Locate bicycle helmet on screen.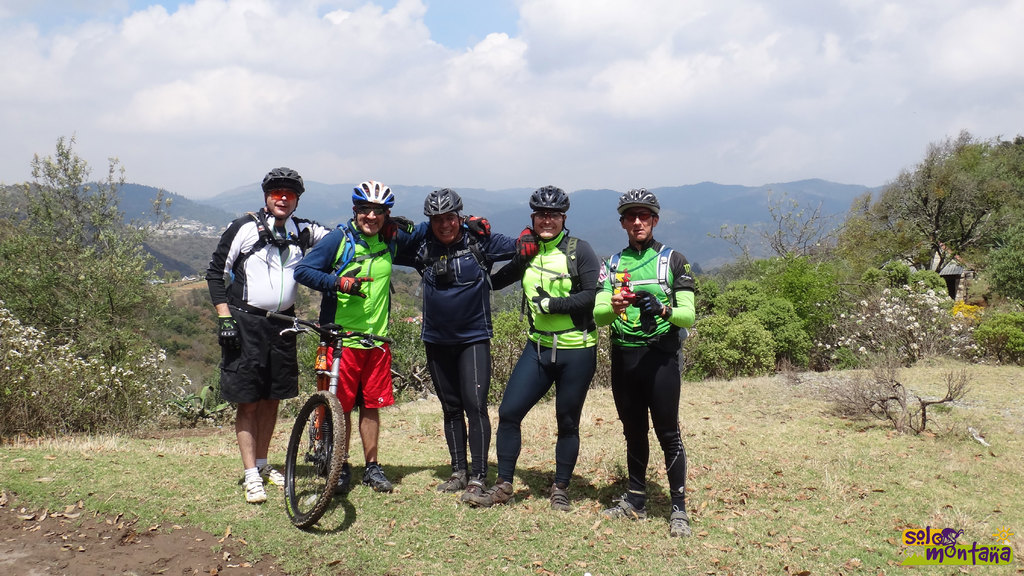
On screen at bbox=[530, 183, 574, 211].
